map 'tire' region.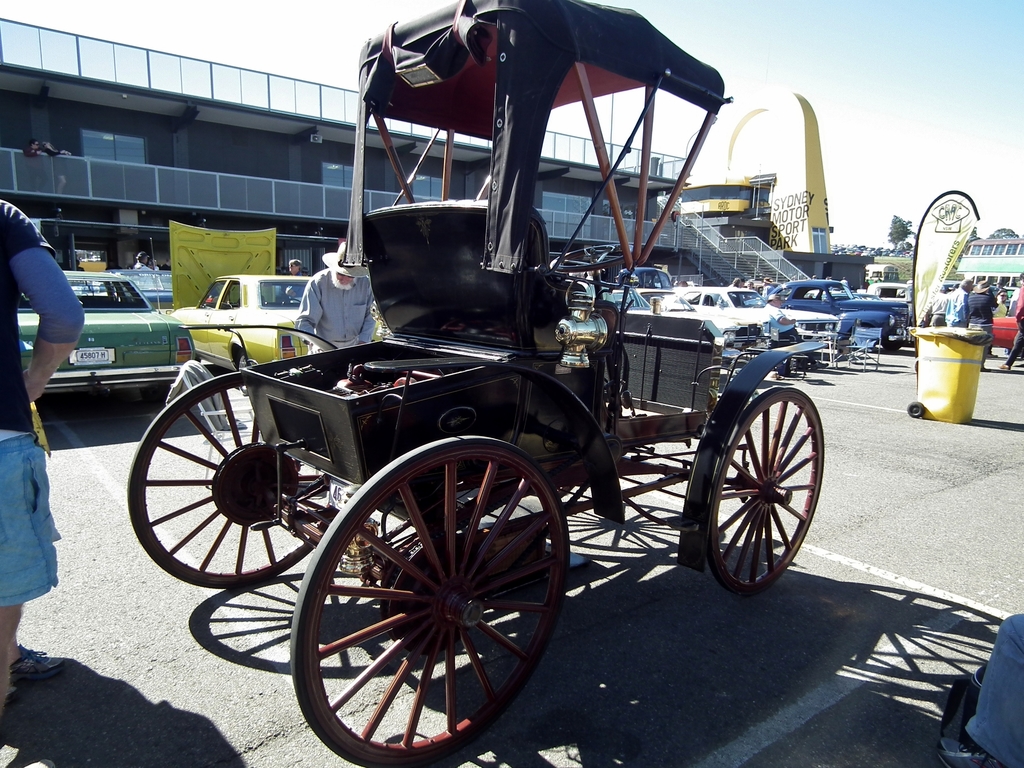
Mapped to bbox(233, 348, 254, 395).
